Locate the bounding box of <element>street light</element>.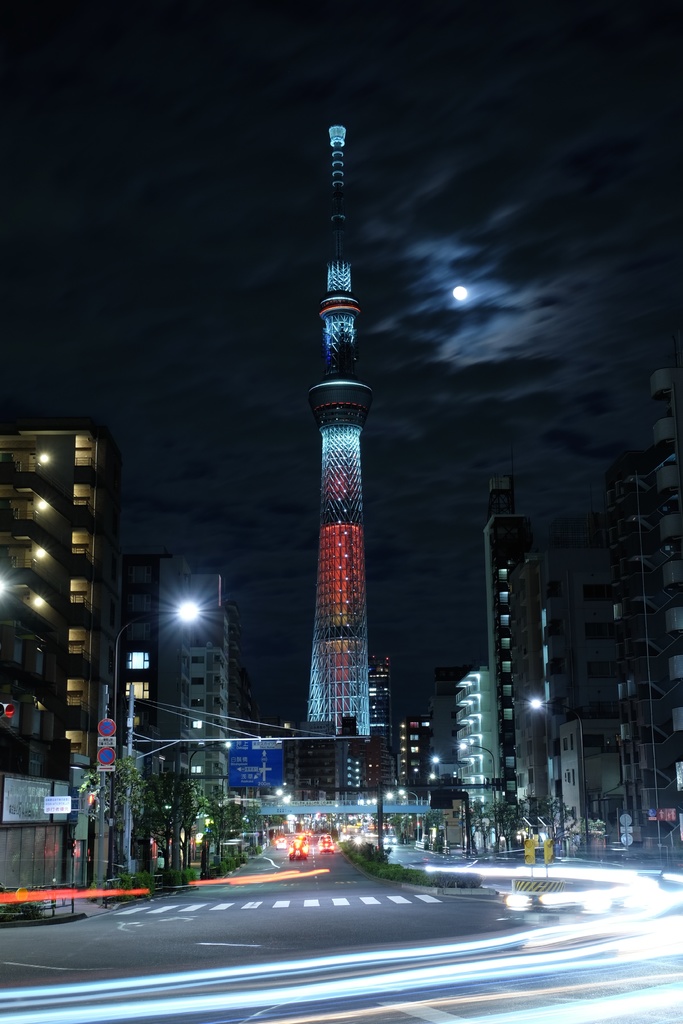
Bounding box: region(103, 594, 208, 891).
